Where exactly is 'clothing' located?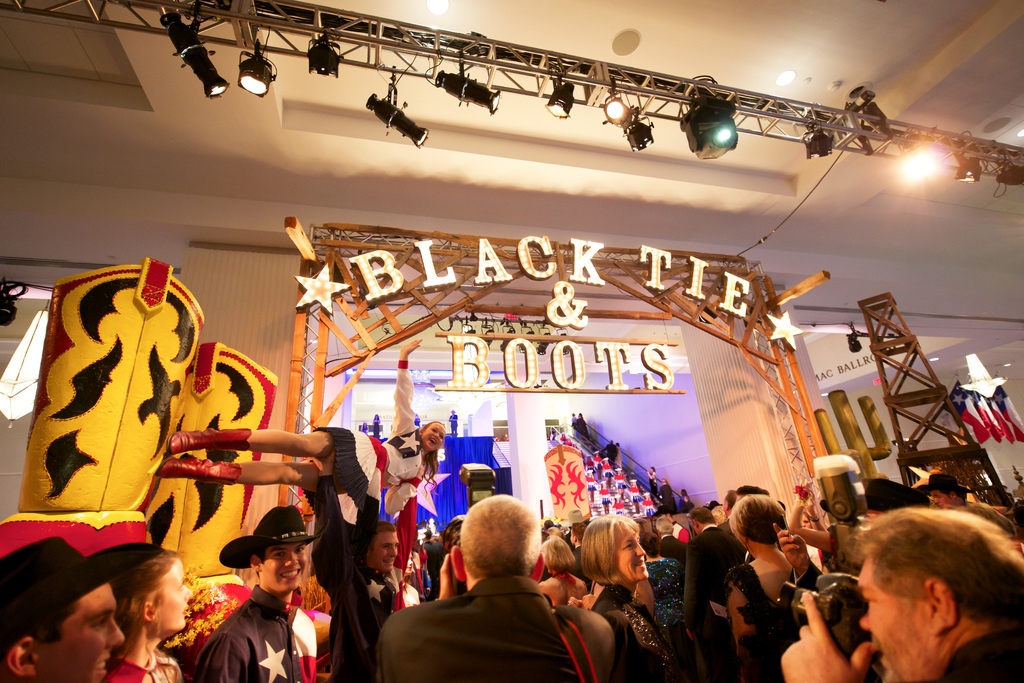
Its bounding box is bbox=(369, 575, 616, 679).
